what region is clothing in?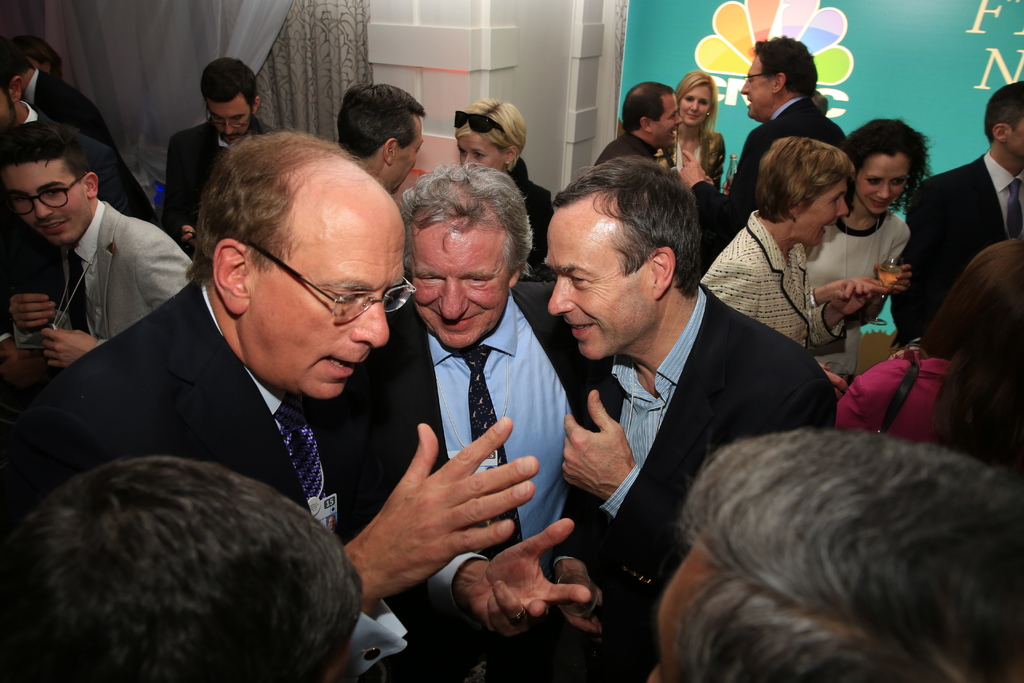
bbox(49, 186, 201, 345).
